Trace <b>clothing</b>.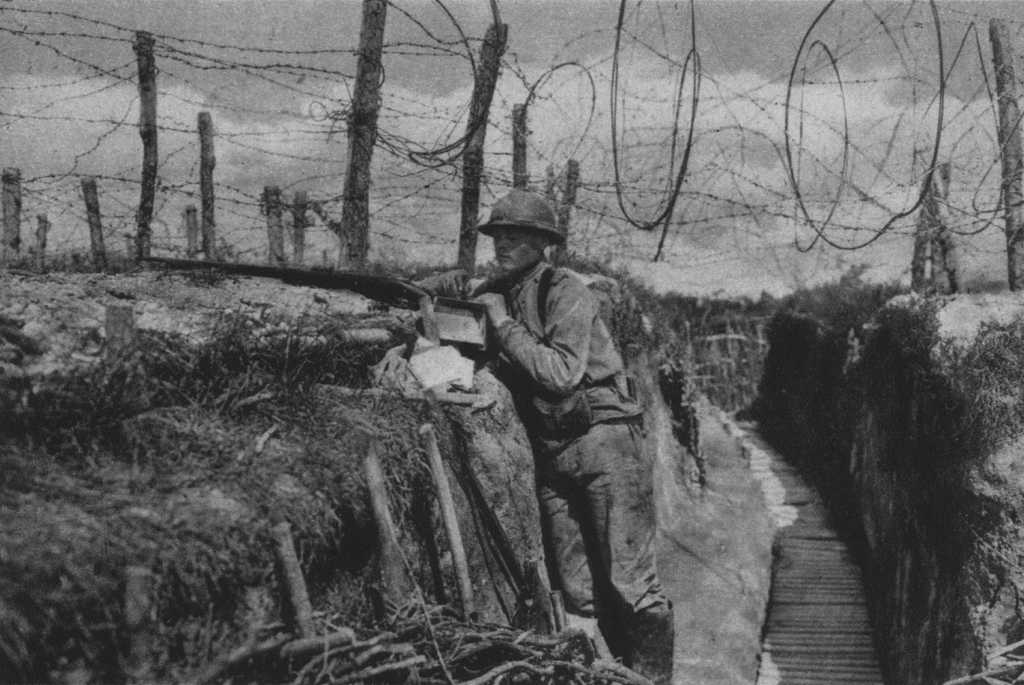
Traced to left=456, top=188, right=673, bottom=640.
